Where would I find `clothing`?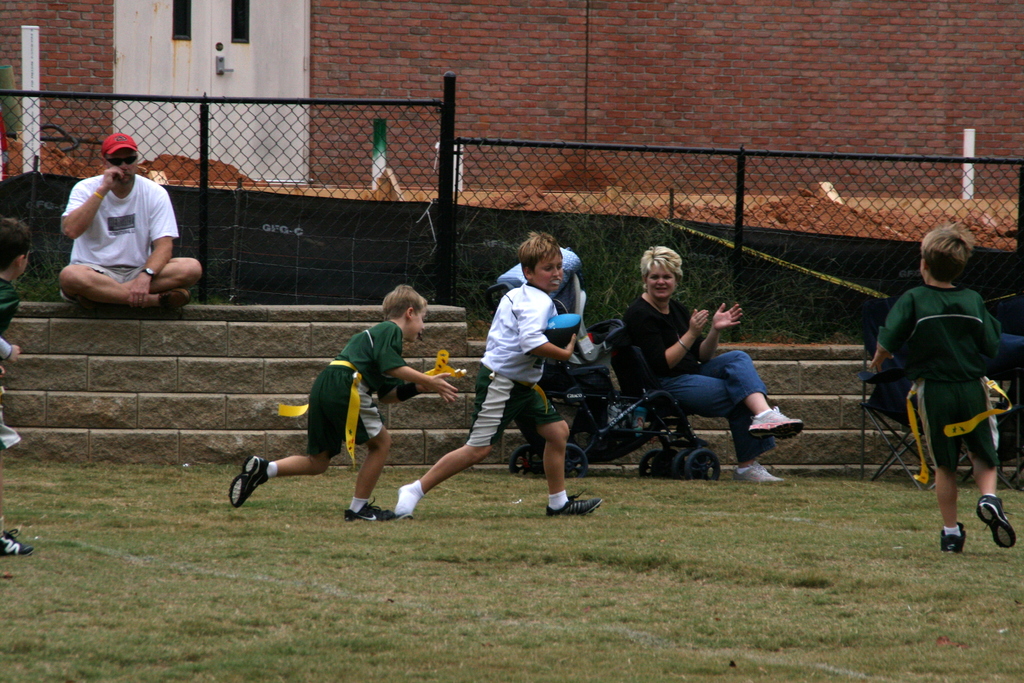
At (x1=877, y1=273, x2=1002, y2=477).
